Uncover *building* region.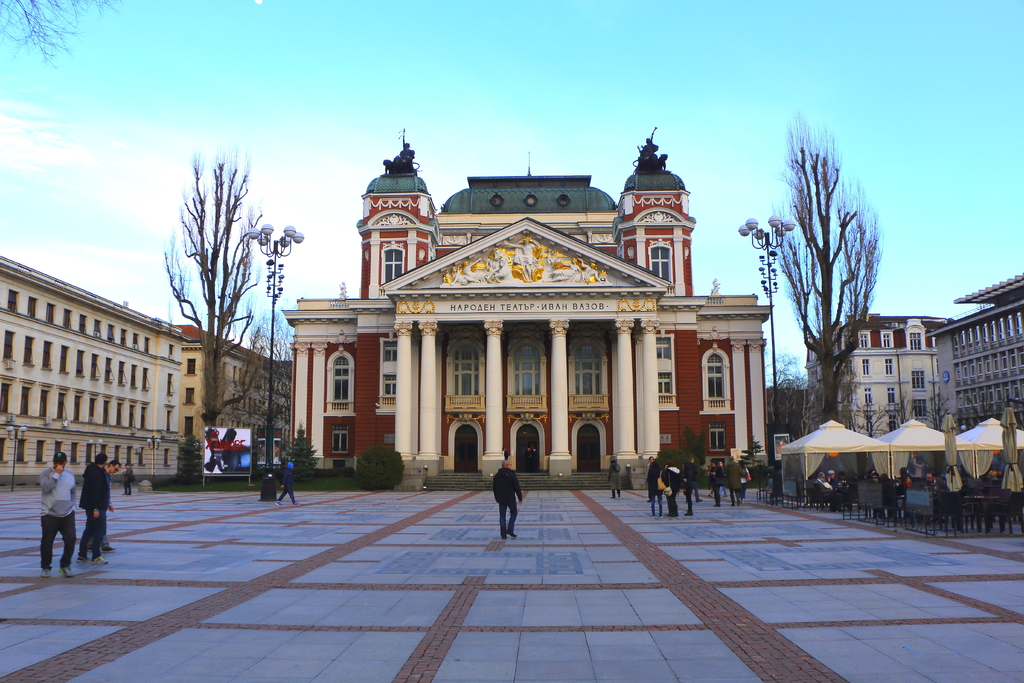
Uncovered: 0:245:193:483.
